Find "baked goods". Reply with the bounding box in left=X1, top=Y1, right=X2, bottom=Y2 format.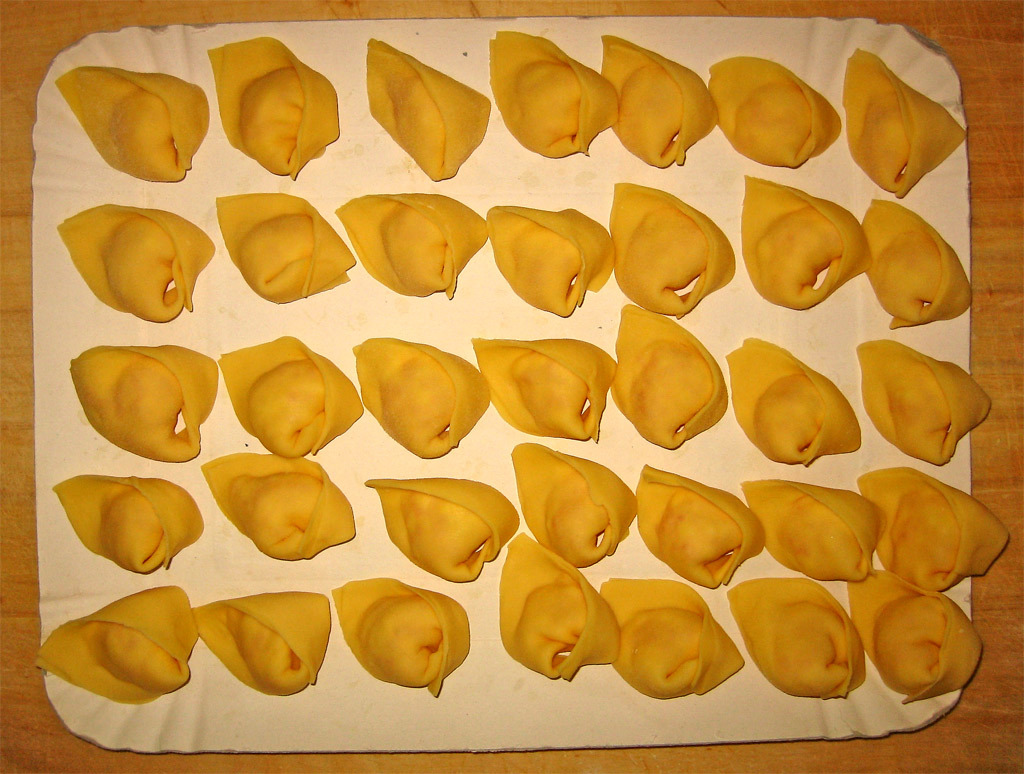
left=57, top=474, right=205, bottom=573.
